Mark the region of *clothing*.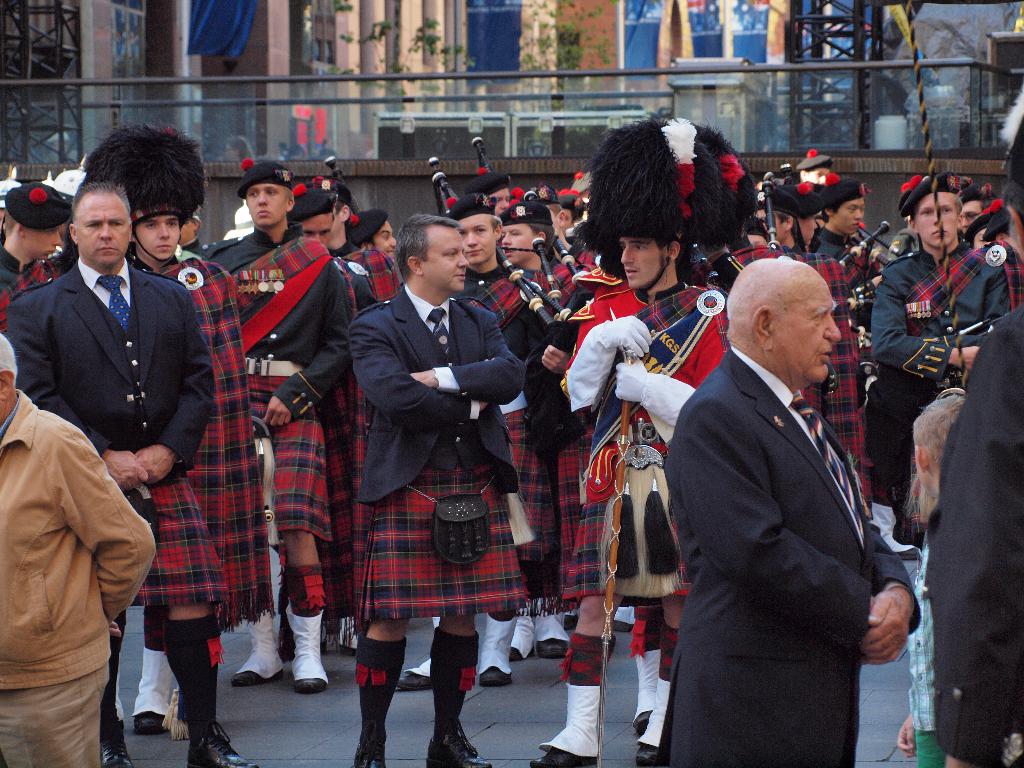
Region: bbox=[981, 228, 1023, 315].
